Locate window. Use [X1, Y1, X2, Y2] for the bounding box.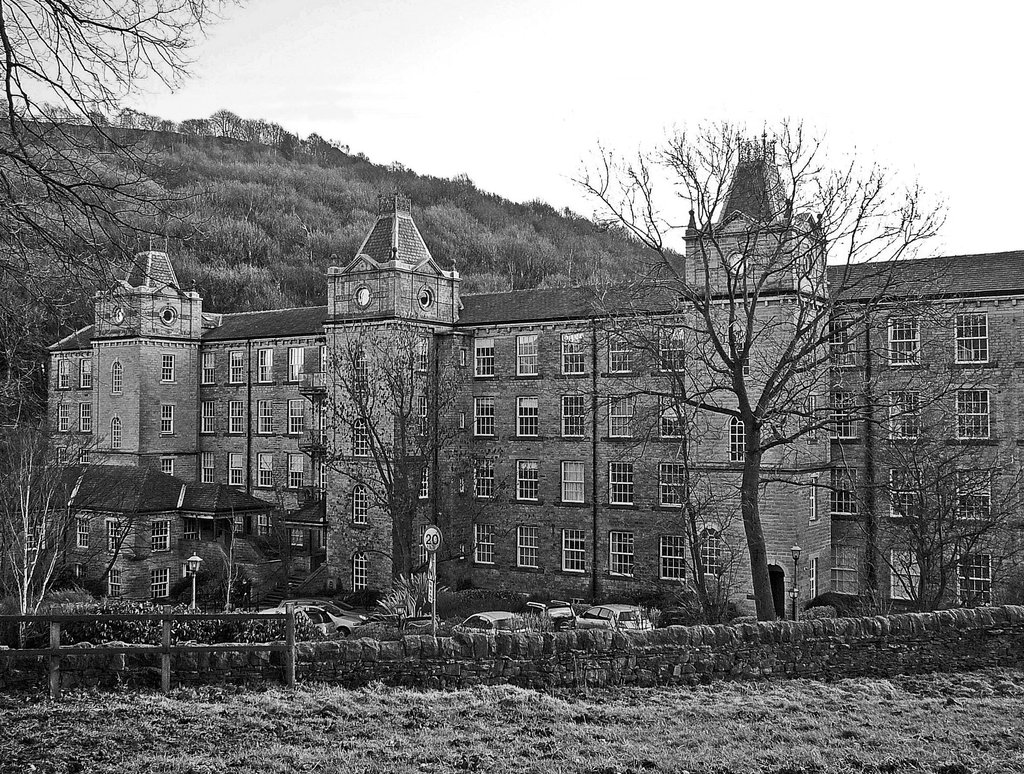
[161, 351, 177, 384].
